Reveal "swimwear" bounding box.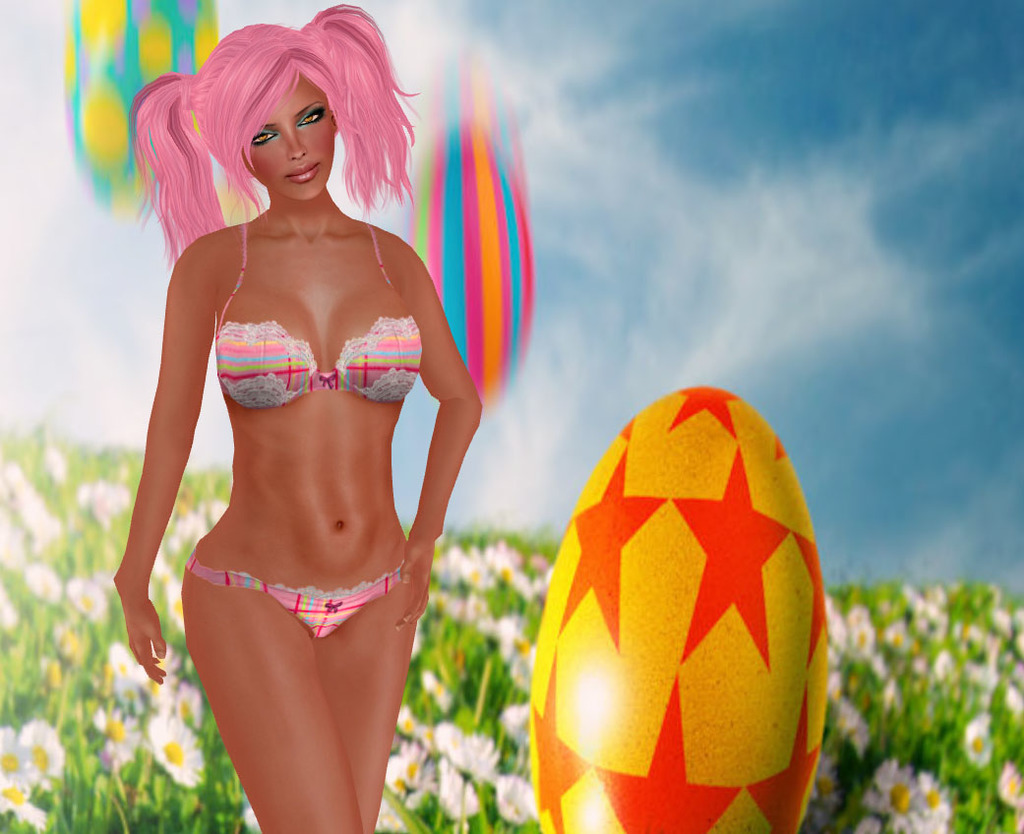
Revealed: rect(220, 211, 388, 408).
